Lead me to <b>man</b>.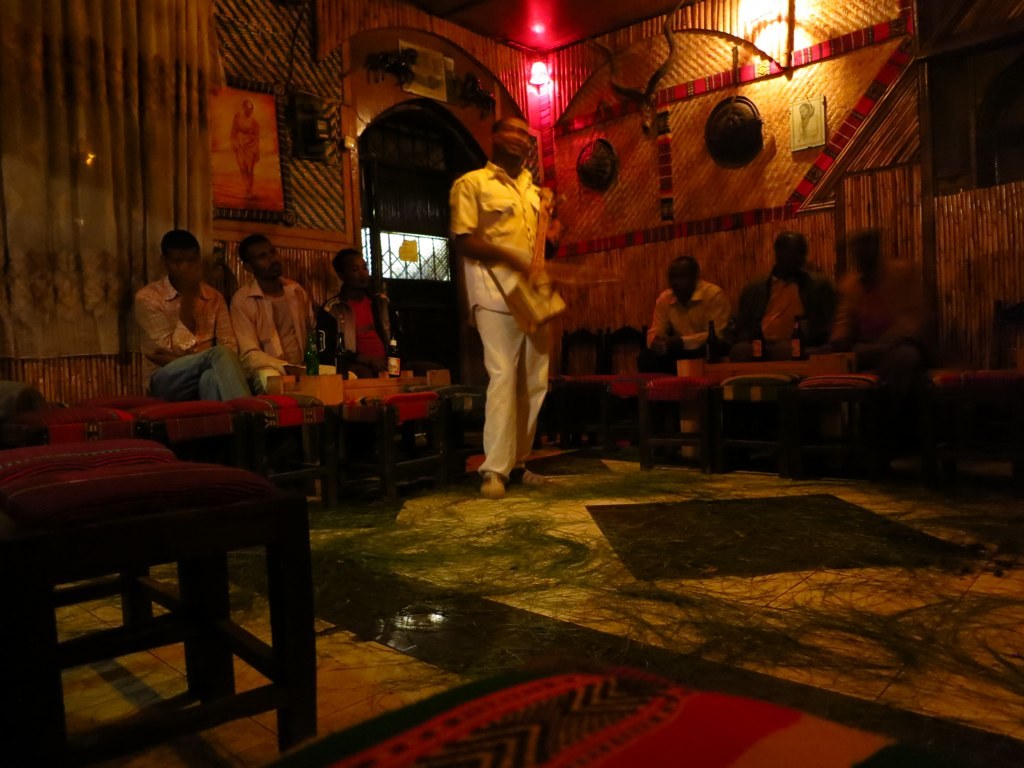
Lead to (648,253,733,368).
